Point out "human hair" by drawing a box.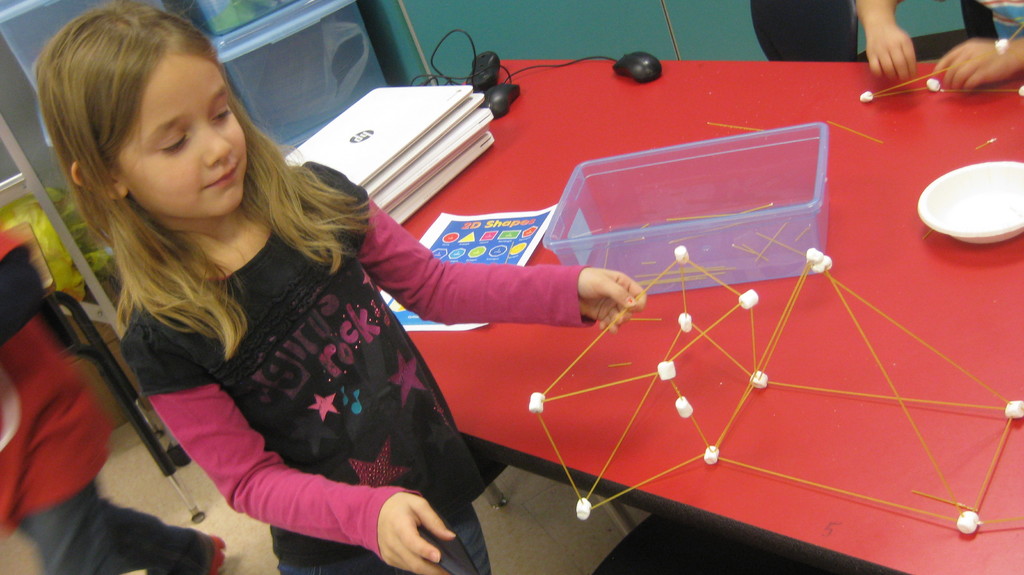
(x1=51, y1=18, x2=324, y2=289).
